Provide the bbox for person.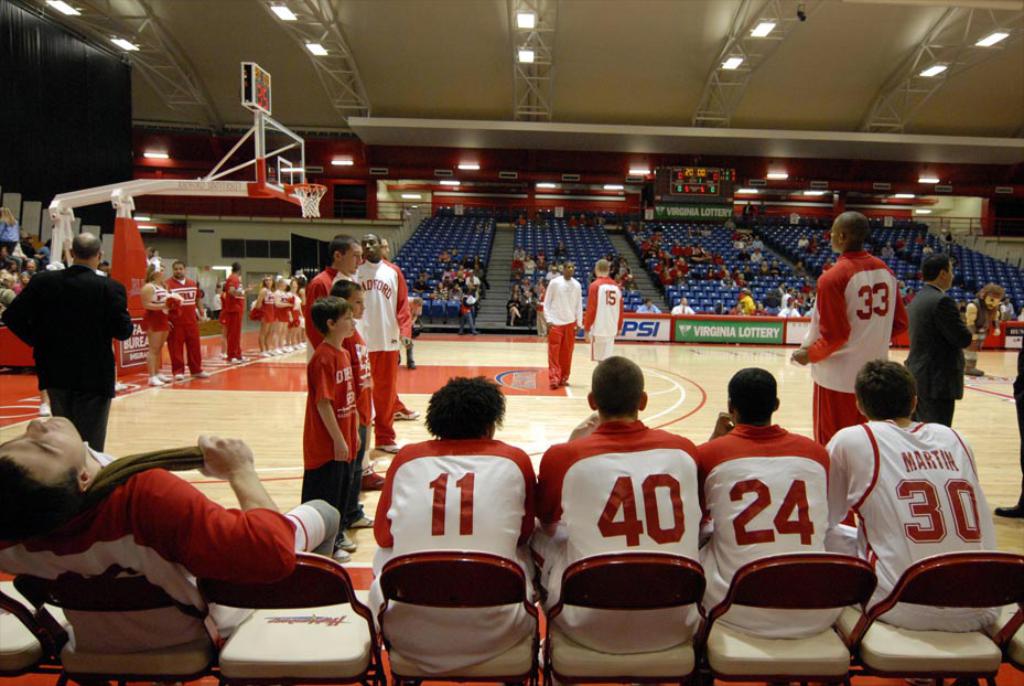
{"x1": 19, "y1": 227, "x2": 123, "y2": 480}.
